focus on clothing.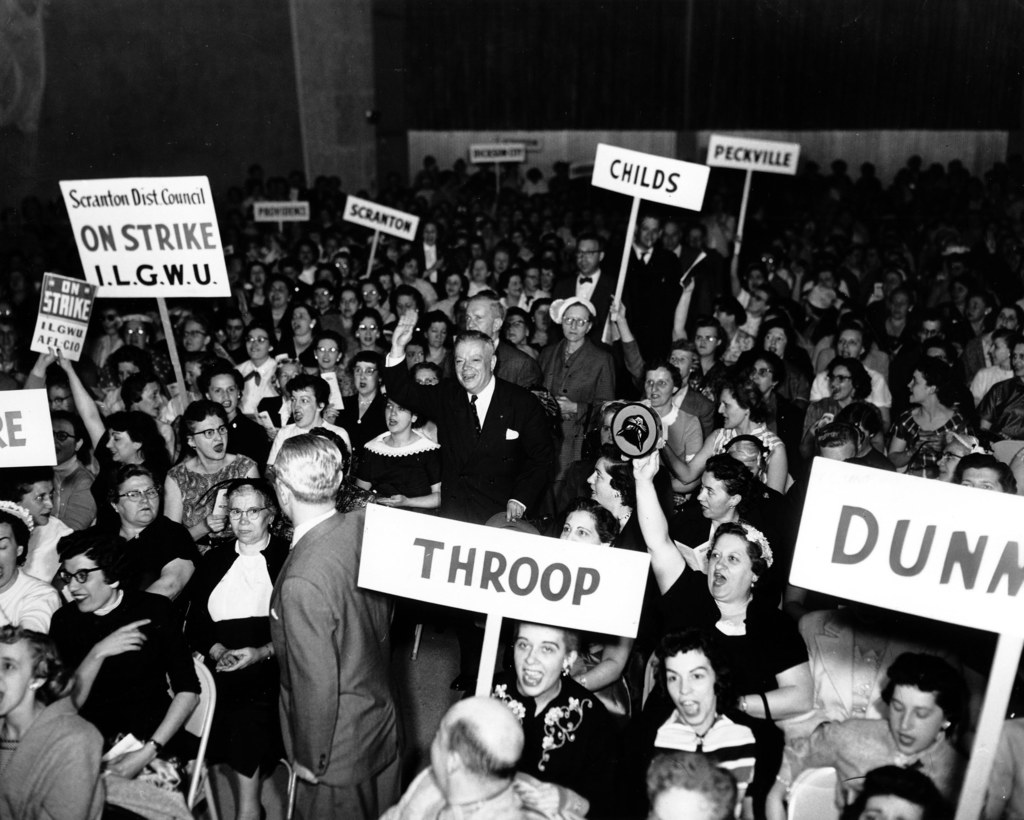
Focused at bbox=(196, 533, 289, 781).
